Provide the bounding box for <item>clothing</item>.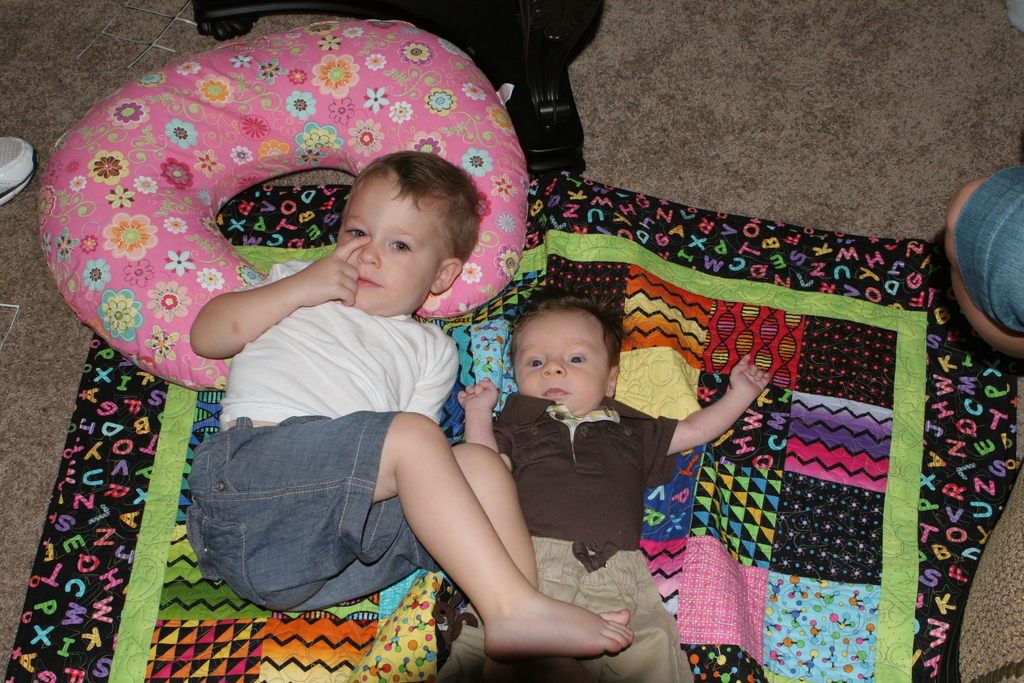
431 387 694 682.
